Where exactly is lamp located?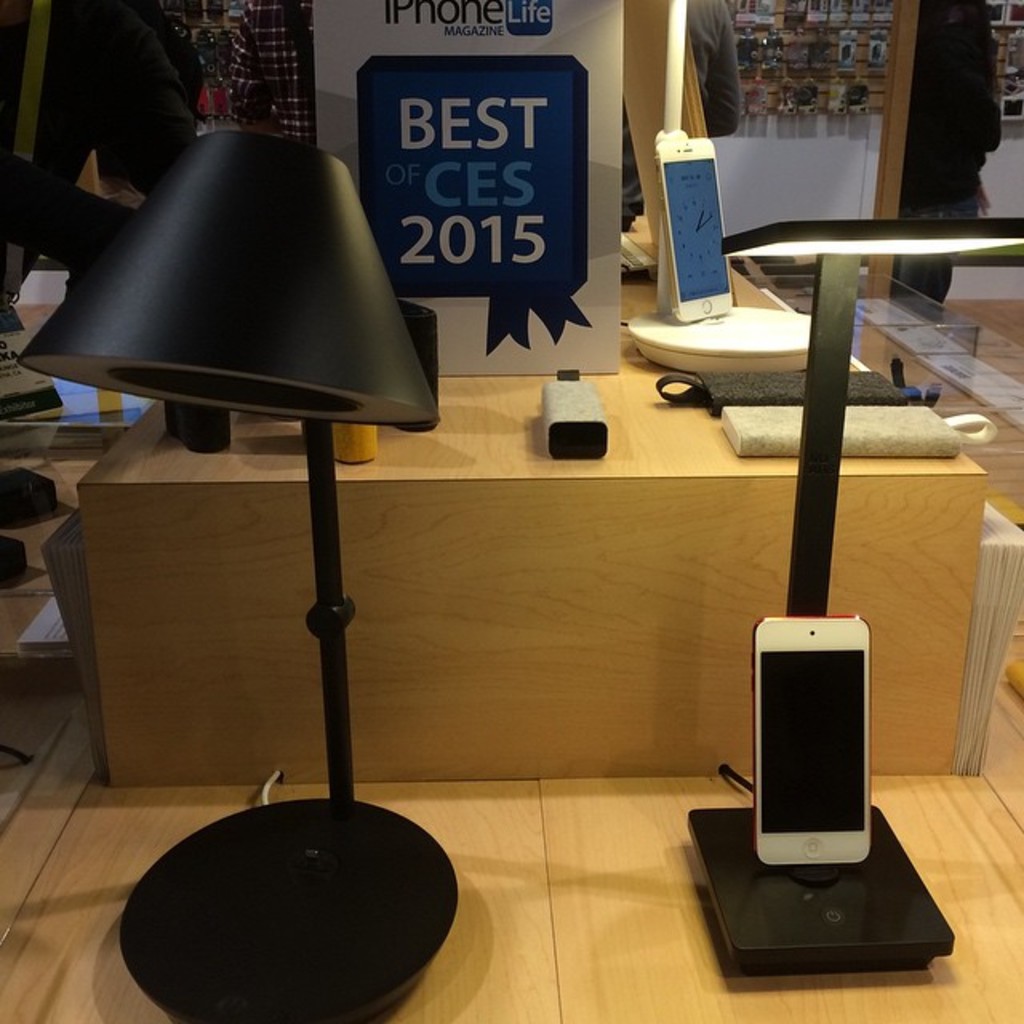
Its bounding box is <bbox>680, 221, 1022, 979</bbox>.
